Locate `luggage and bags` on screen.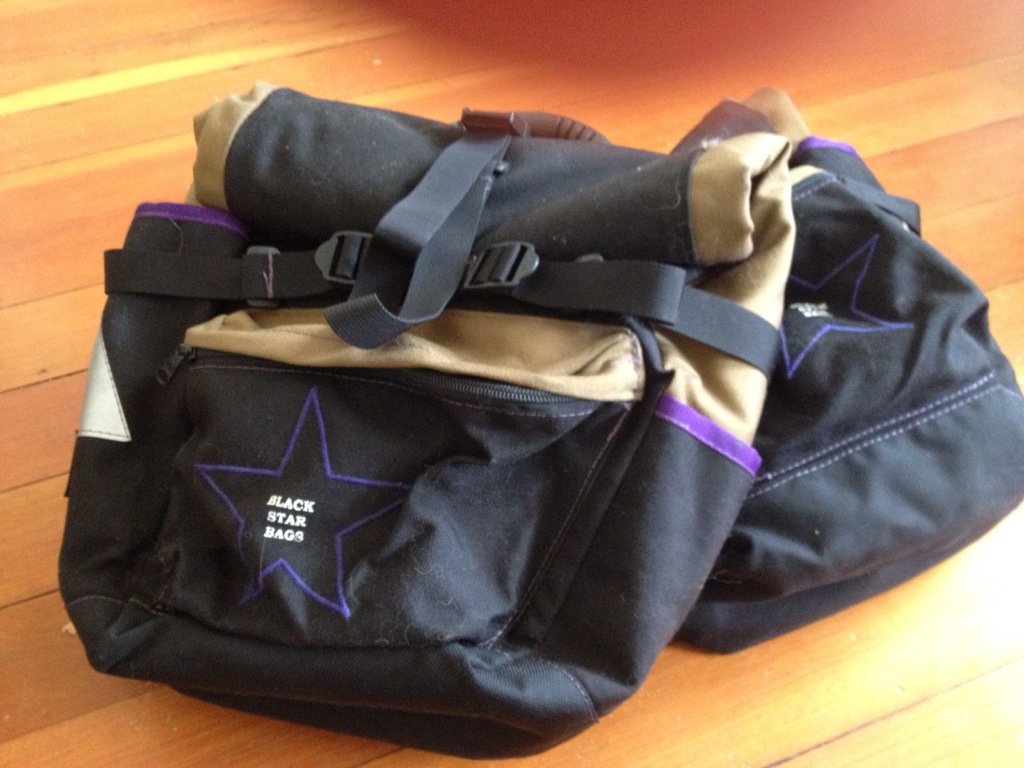
On screen at (83,114,957,729).
